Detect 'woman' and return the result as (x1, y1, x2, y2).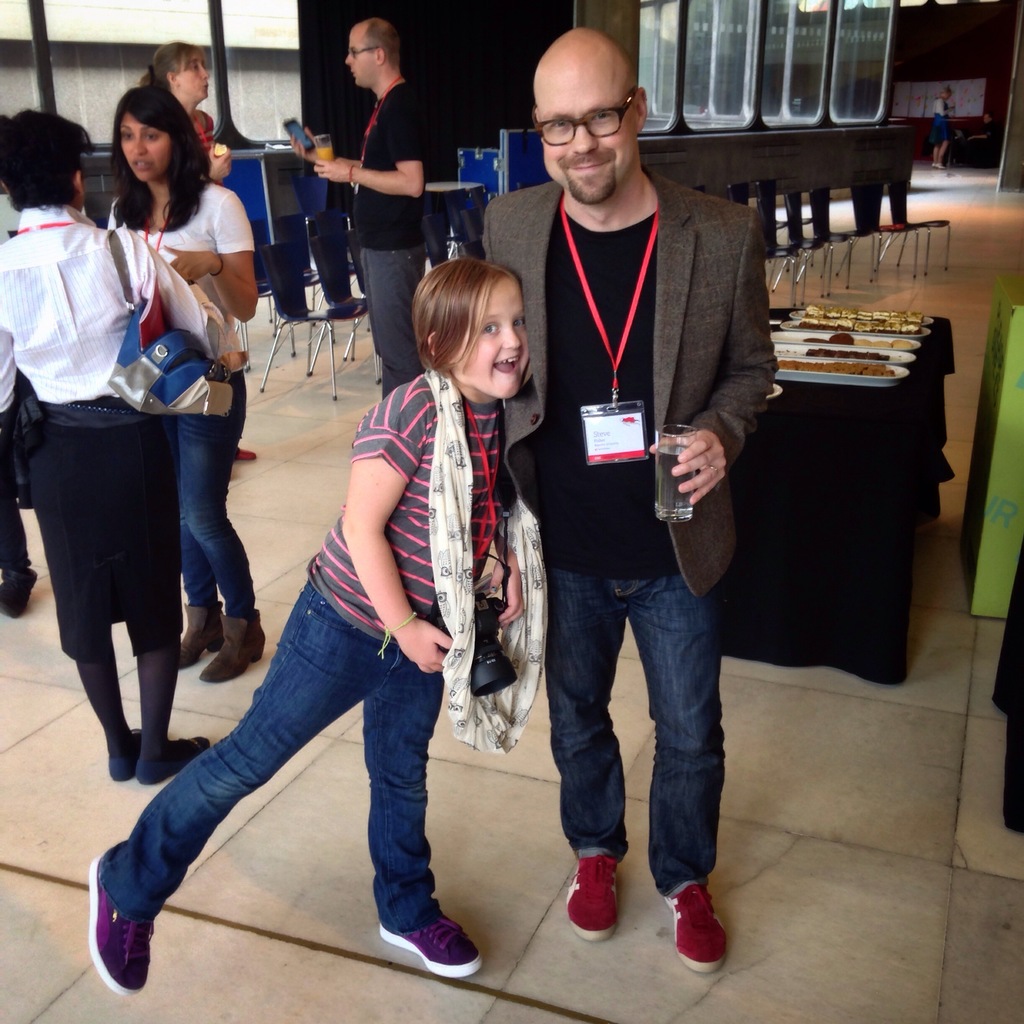
(79, 76, 255, 678).
